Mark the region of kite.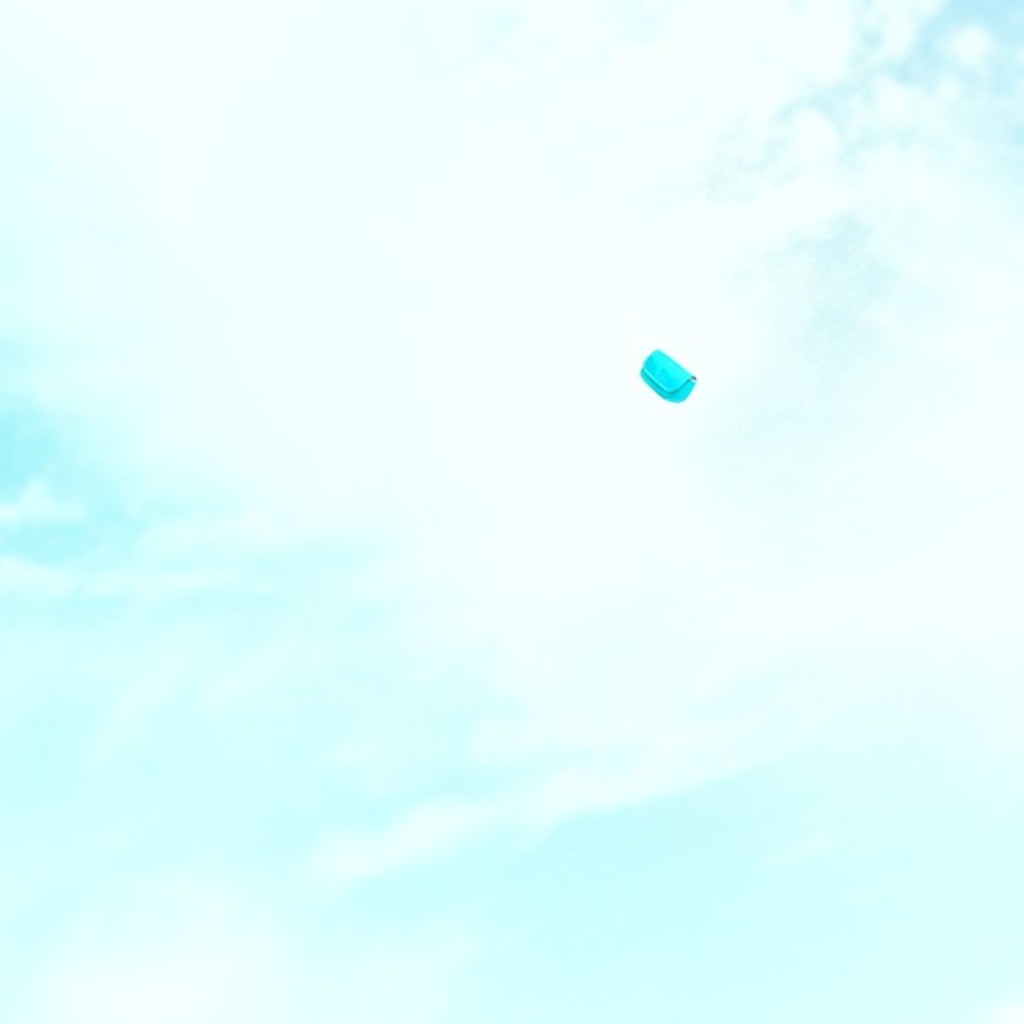
Region: [x1=637, y1=346, x2=699, y2=408].
